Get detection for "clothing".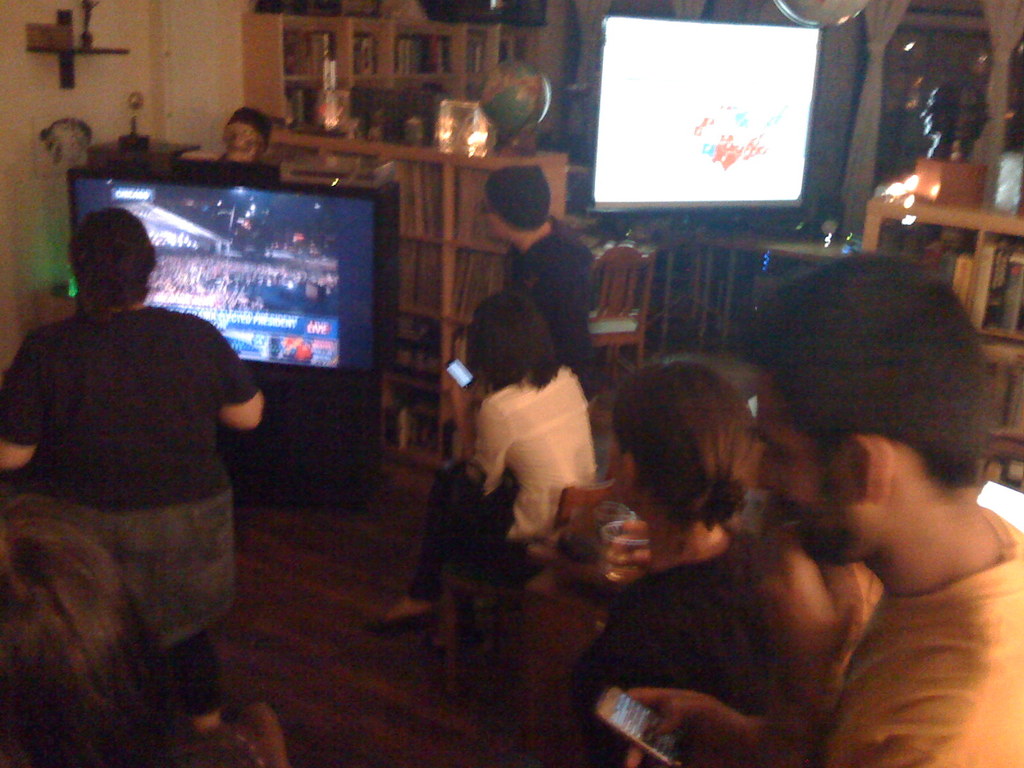
Detection: bbox=[403, 371, 595, 593].
